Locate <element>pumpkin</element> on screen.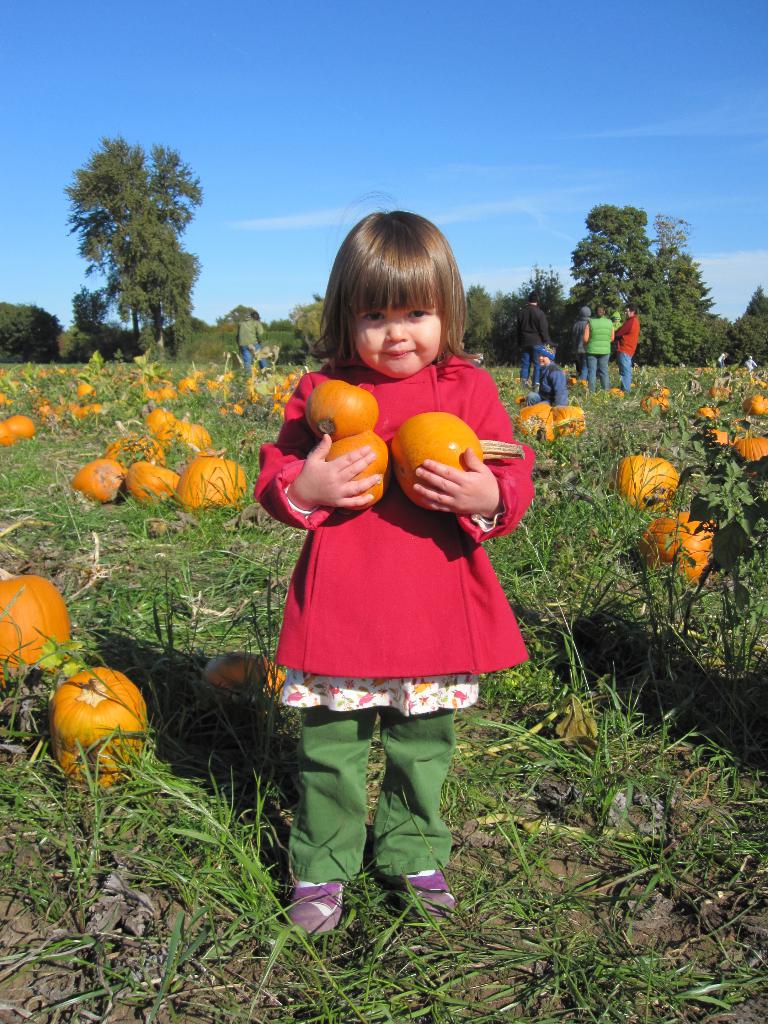
On screen at [642, 392, 667, 426].
